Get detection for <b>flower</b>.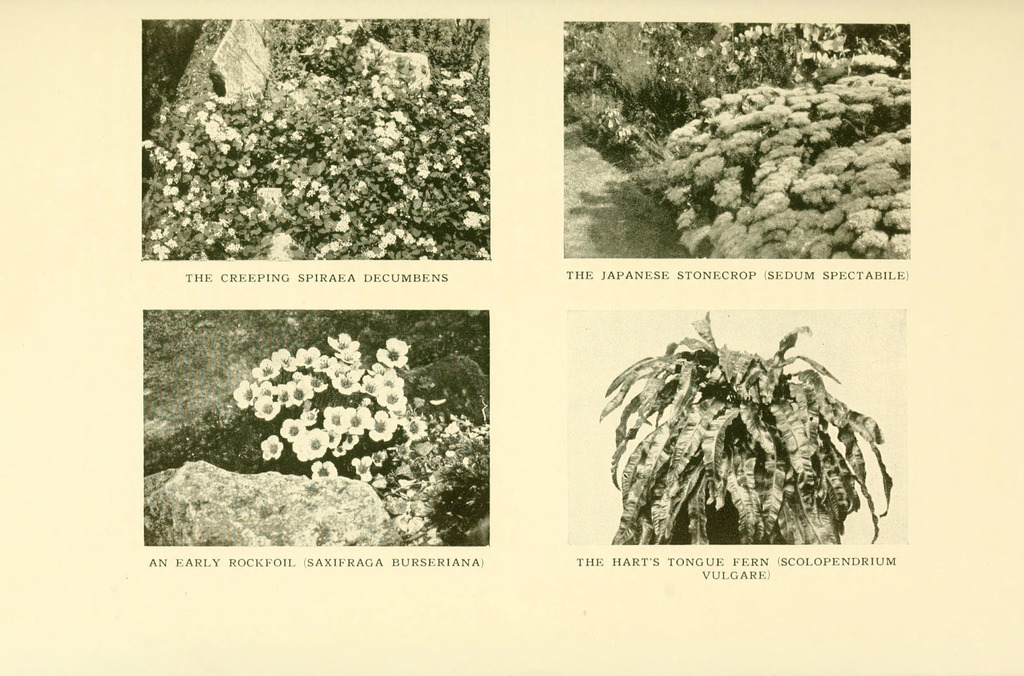
Detection: 368, 448, 387, 467.
